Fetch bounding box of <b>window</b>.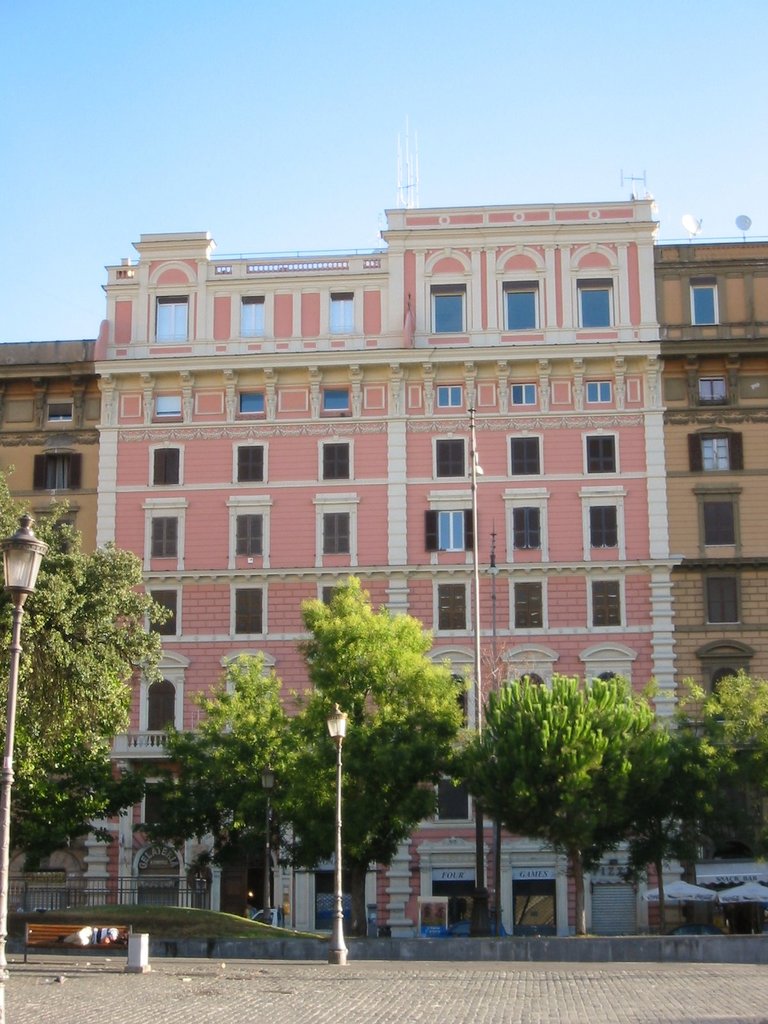
Bbox: {"x1": 431, "y1": 775, "x2": 476, "y2": 822}.
